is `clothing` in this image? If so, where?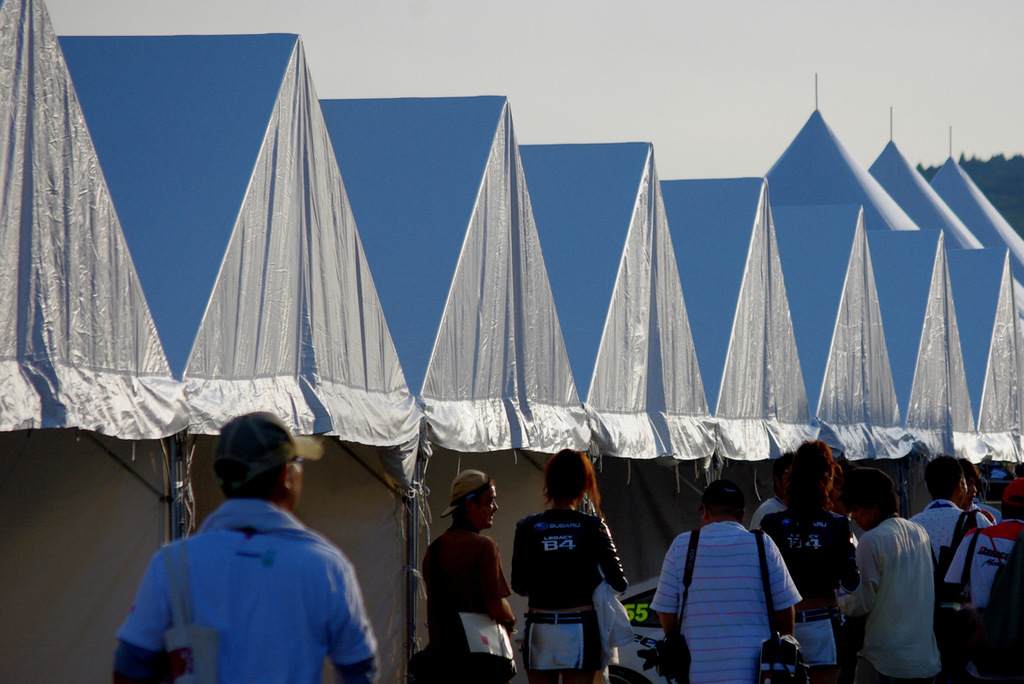
Yes, at pyautogui.locateOnScreen(650, 516, 800, 683).
